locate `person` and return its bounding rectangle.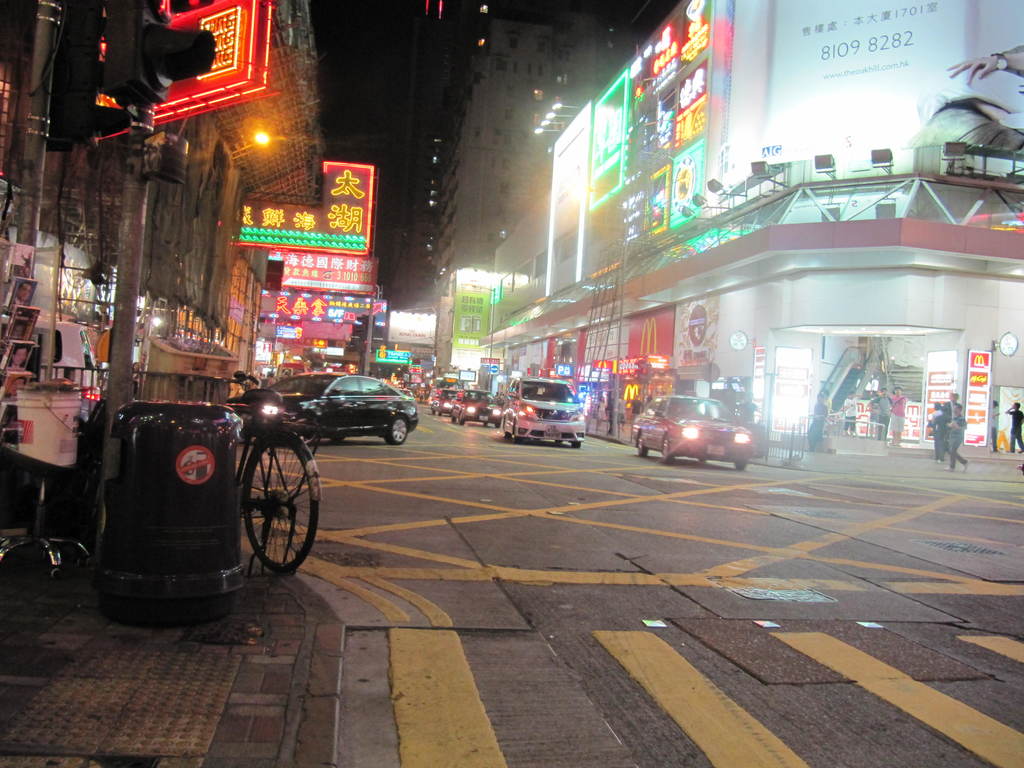
Rect(824, 388, 829, 410).
